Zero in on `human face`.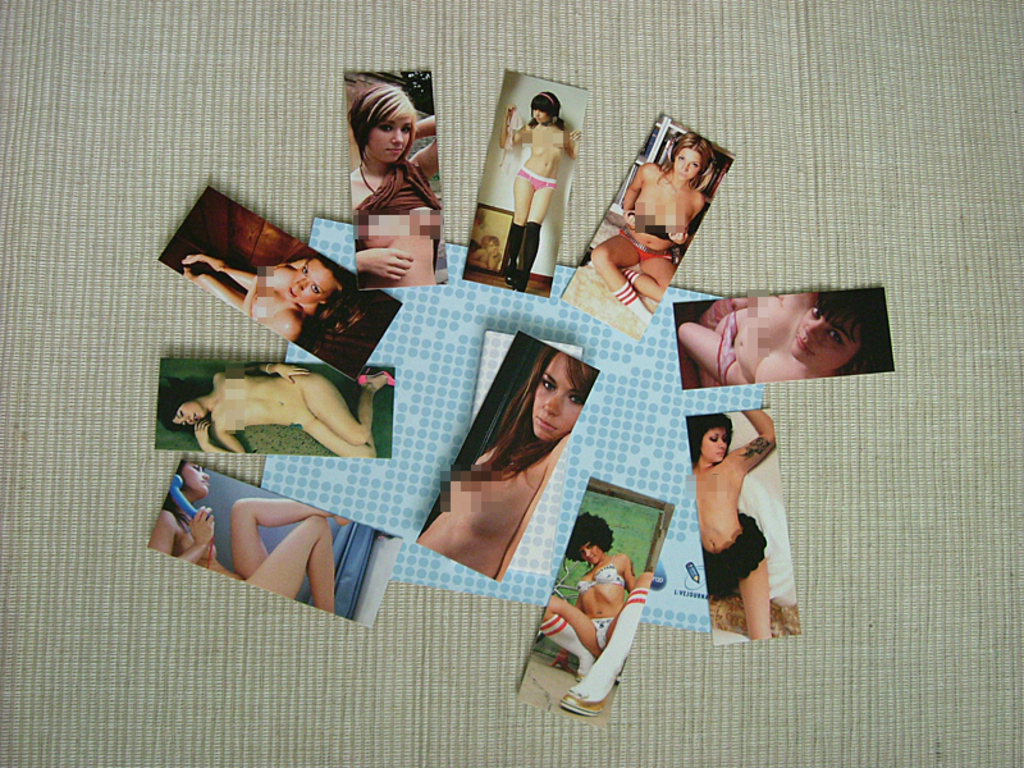
Zeroed in: crop(534, 110, 556, 127).
